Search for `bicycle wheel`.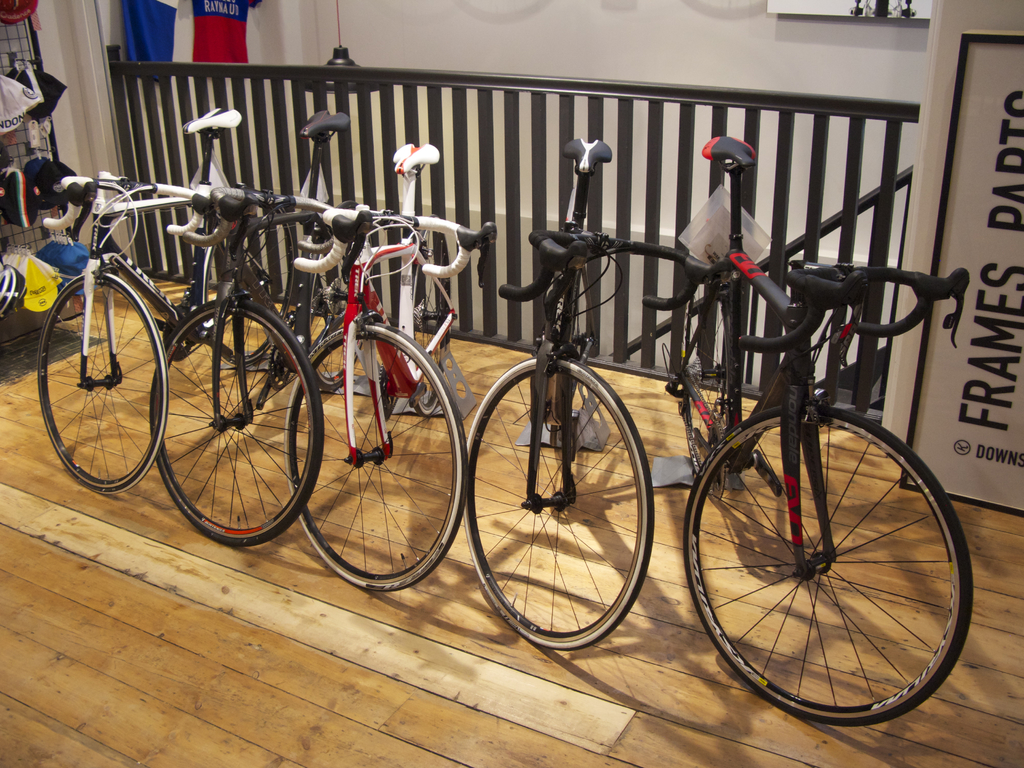
Found at box=[42, 276, 163, 490].
